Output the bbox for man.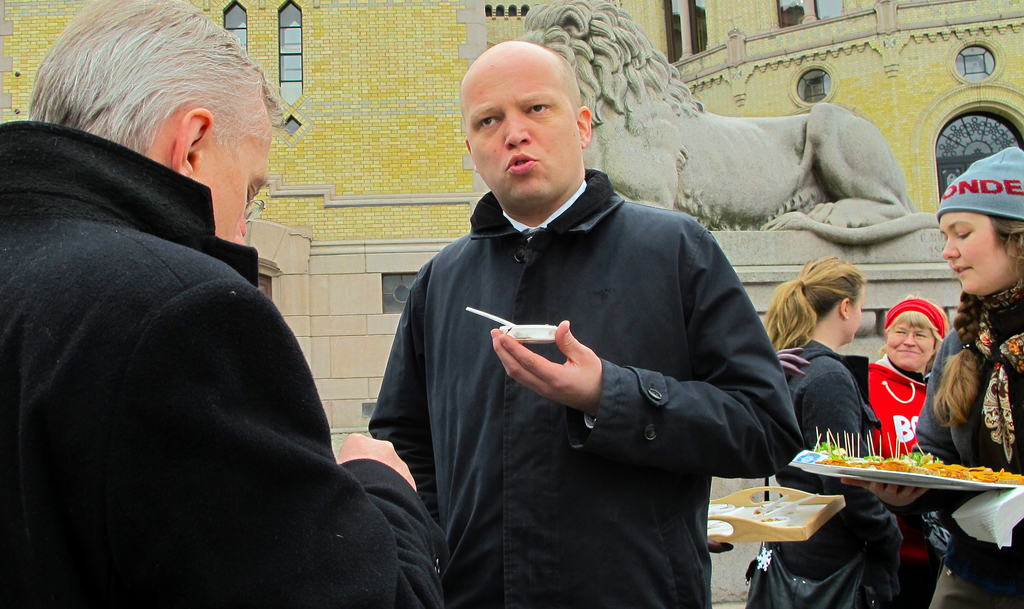
detection(347, 48, 821, 592).
